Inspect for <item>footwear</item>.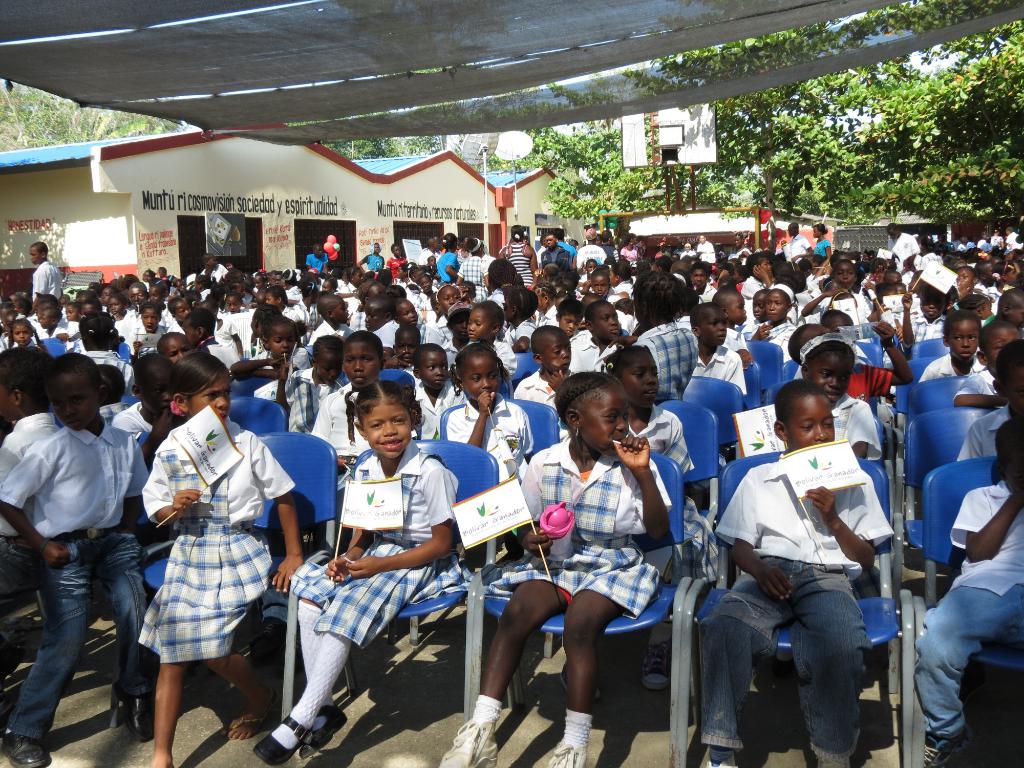
Inspection: <box>641,643,673,692</box>.
